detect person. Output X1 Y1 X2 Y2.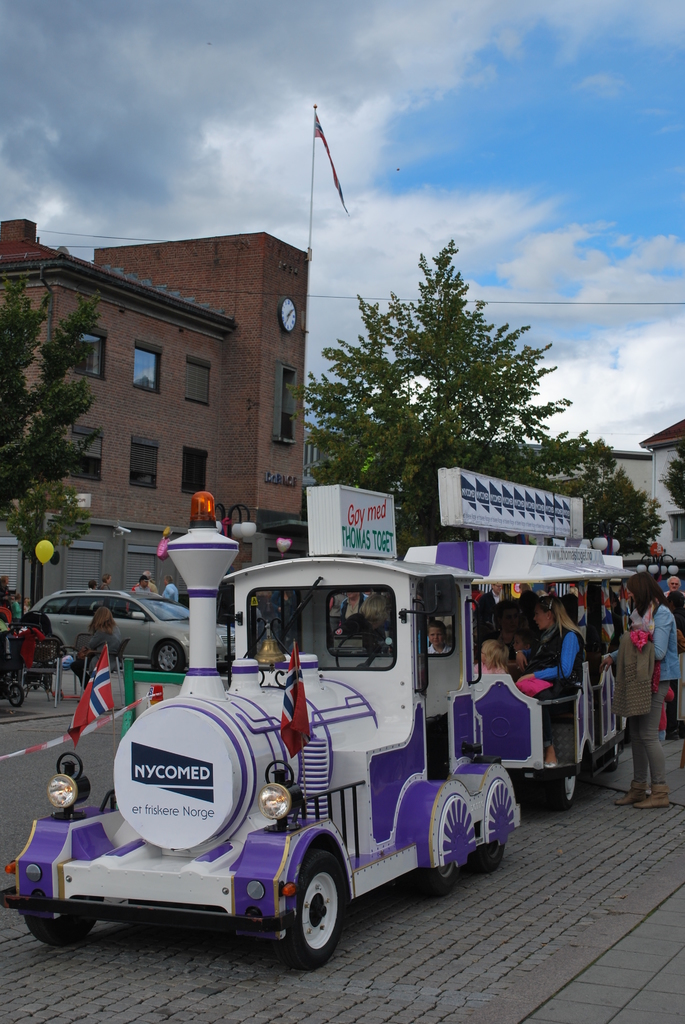
139 577 161 598.
